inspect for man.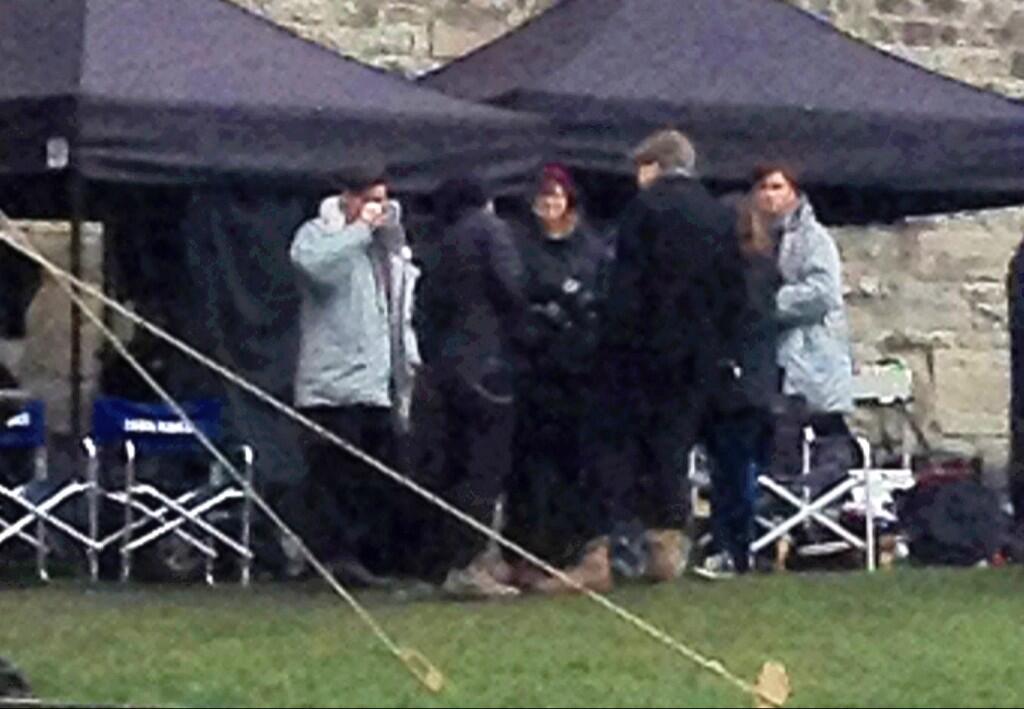
Inspection: [414, 176, 538, 597].
